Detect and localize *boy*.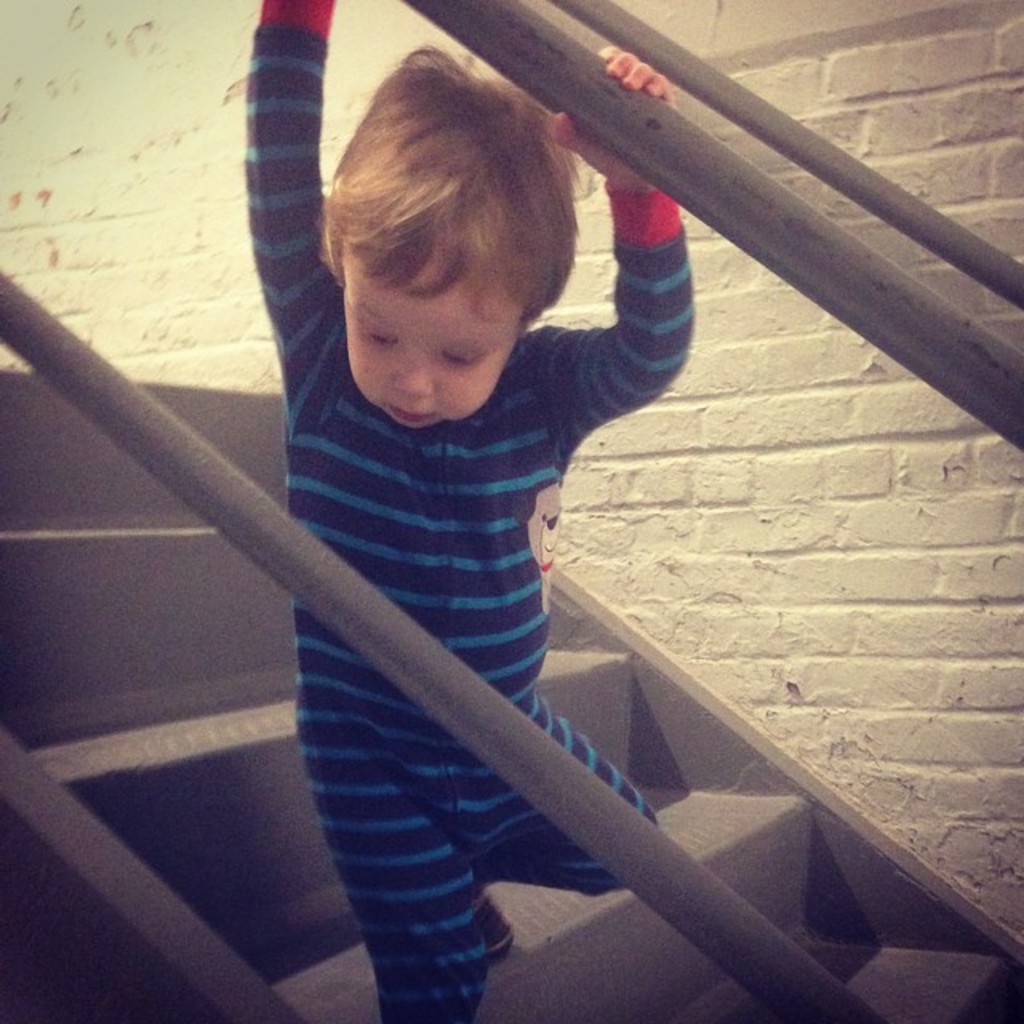
Localized at select_region(166, 48, 778, 978).
